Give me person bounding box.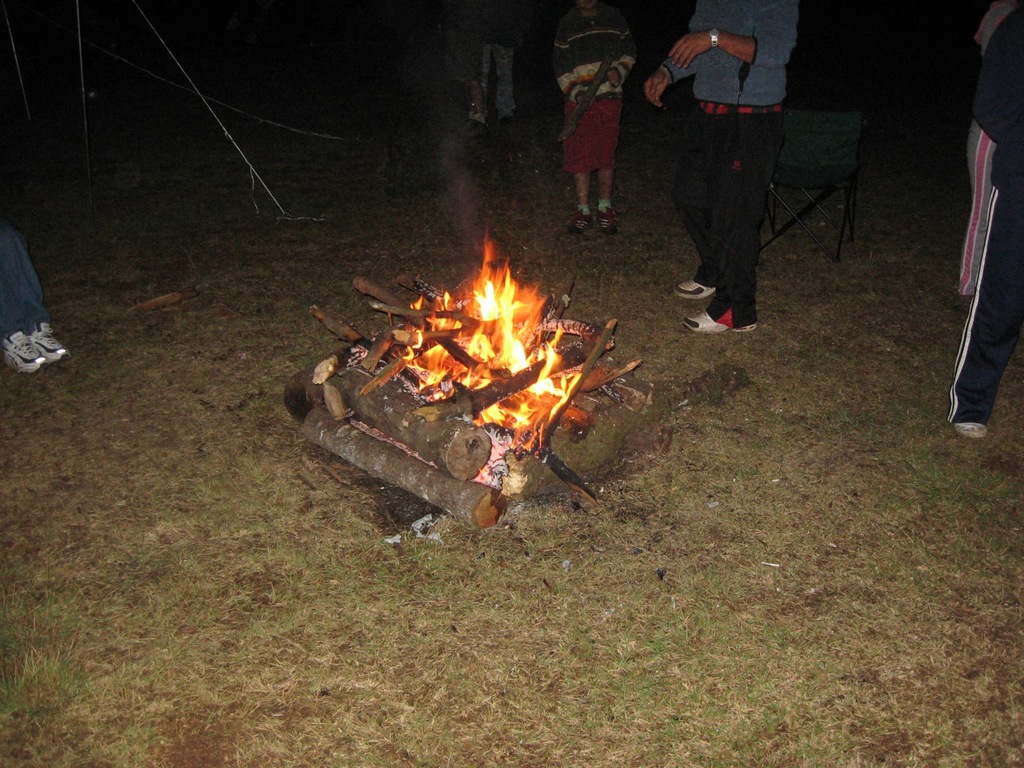
BBox(642, 0, 795, 335).
